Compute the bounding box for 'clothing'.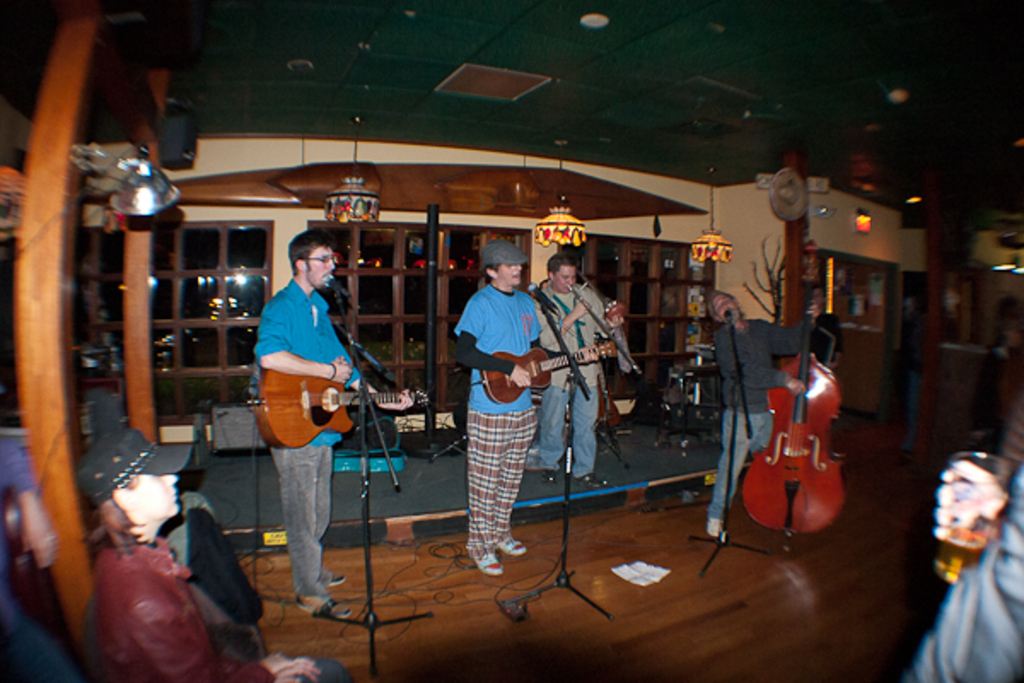
Rect(712, 321, 811, 517).
